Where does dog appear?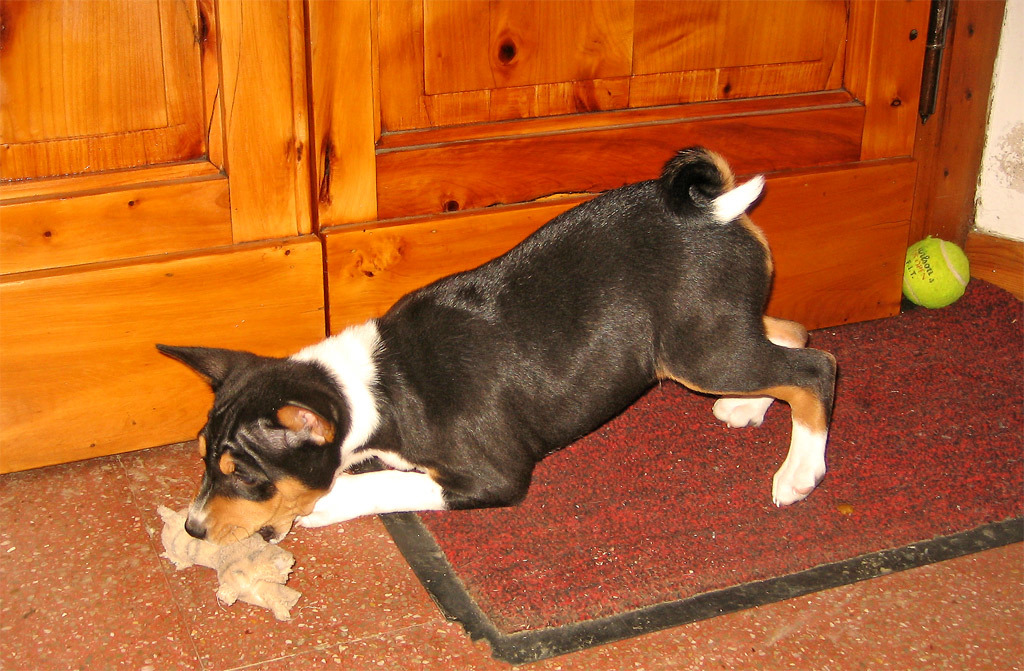
Appears at {"left": 154, "top": 146, "right": 837, "bottom": 546}.
